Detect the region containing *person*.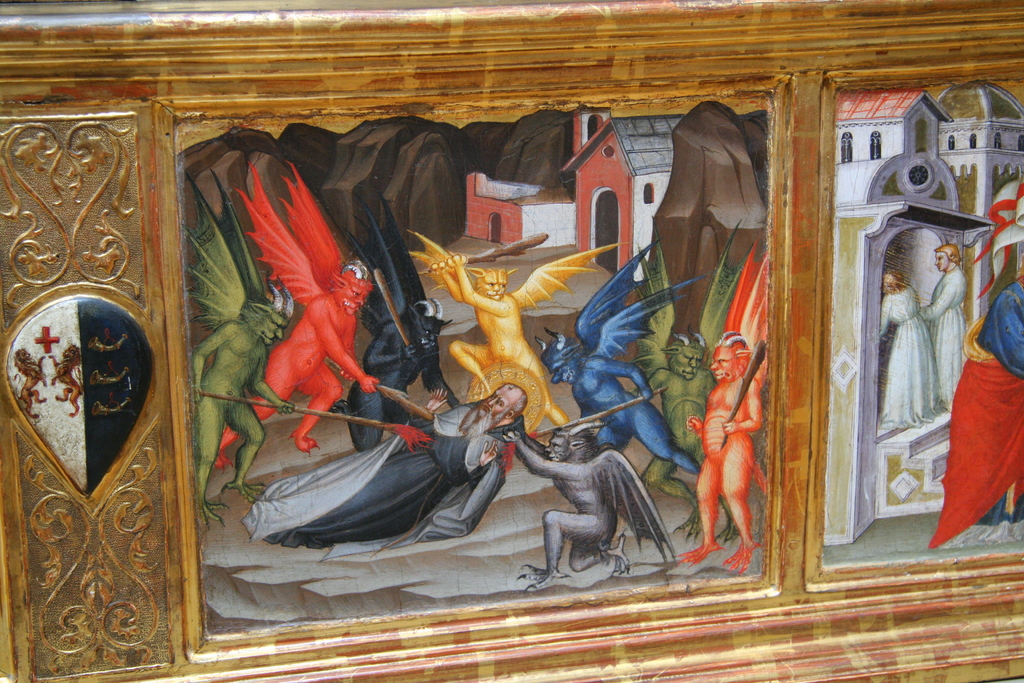
x1=922, y1=245, x2=969, y2=416.
